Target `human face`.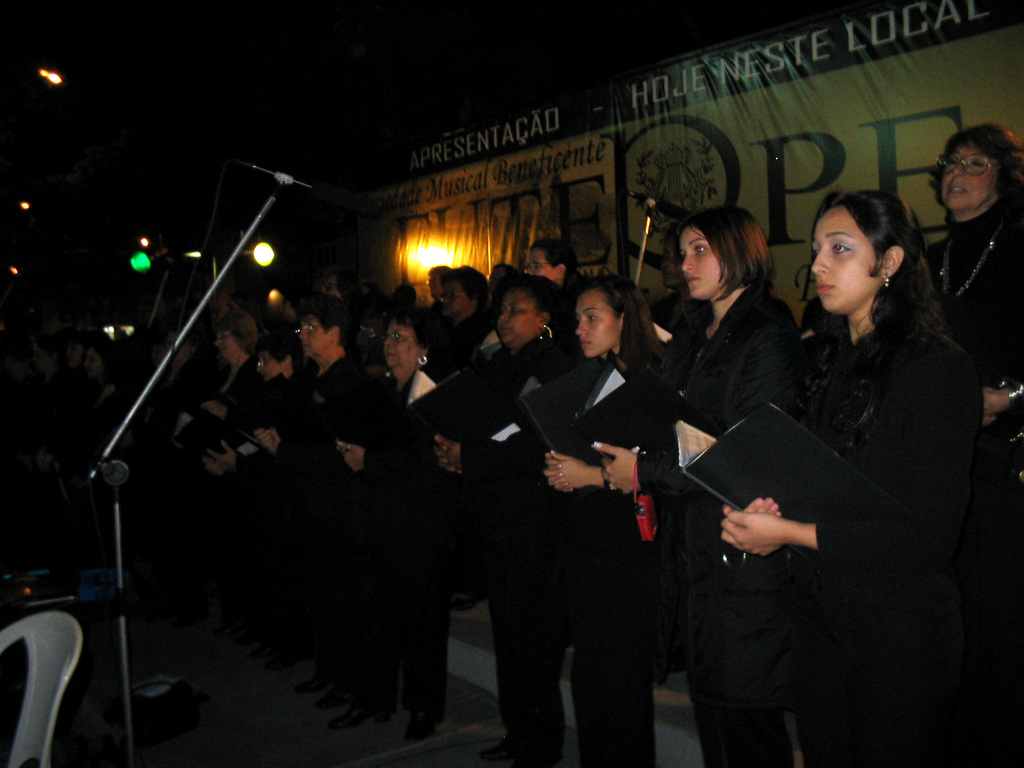
Target region: bbox(297, 312, 335, 357).
